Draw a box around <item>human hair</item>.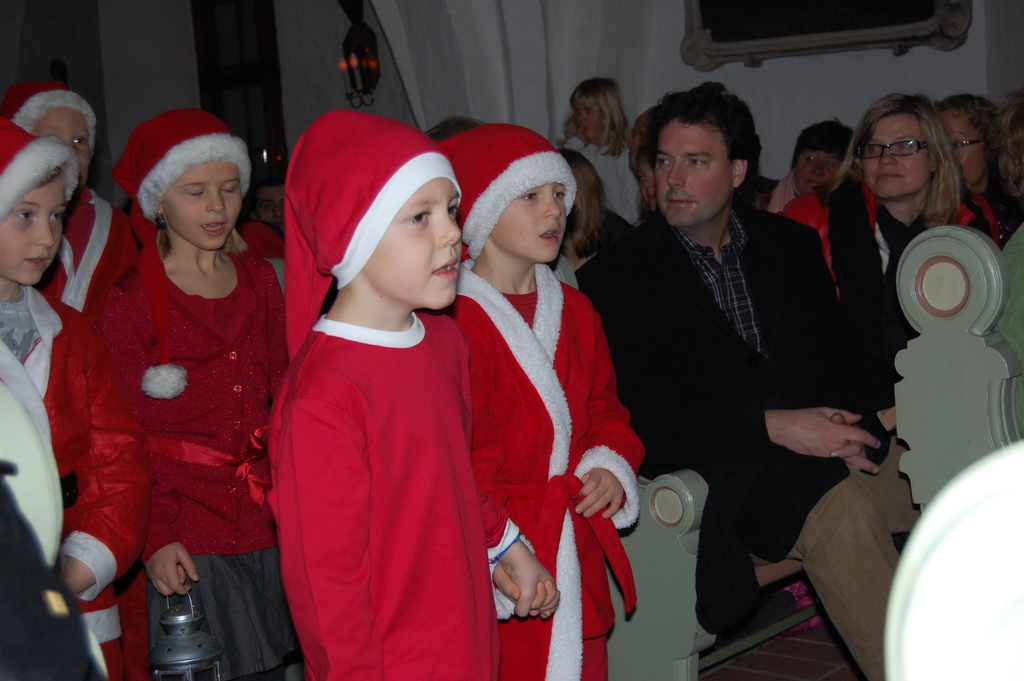
bbox(646, 79, 765, 172).
